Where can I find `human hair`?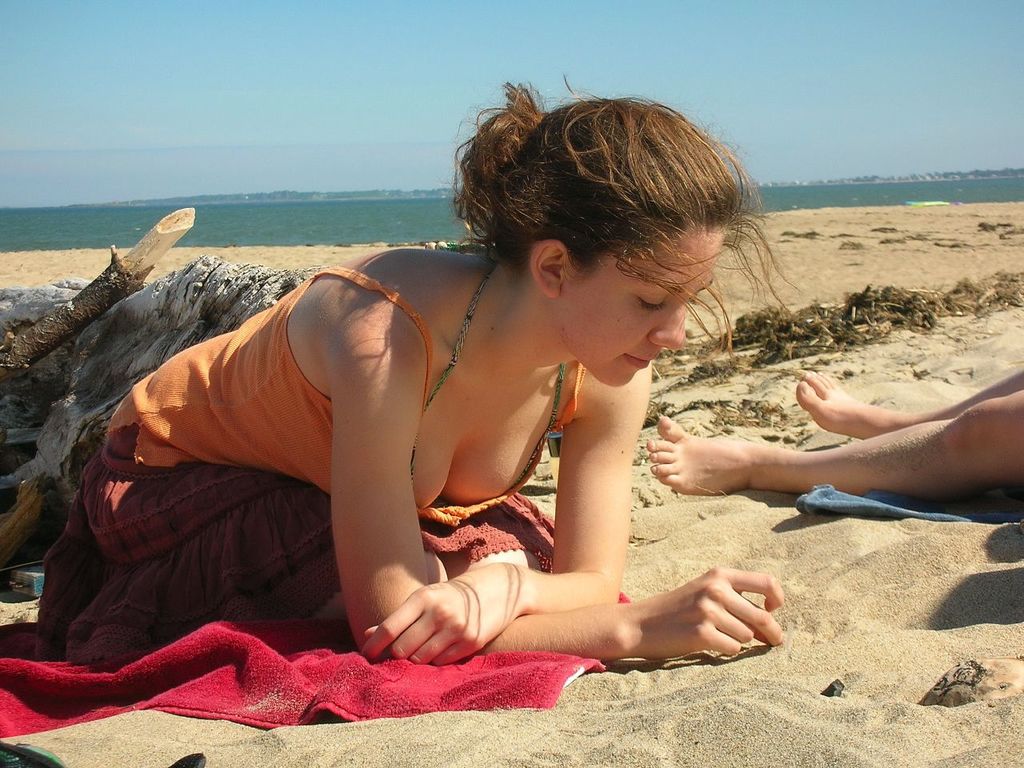
You can find it at detection(458, 81, 750, 374).
